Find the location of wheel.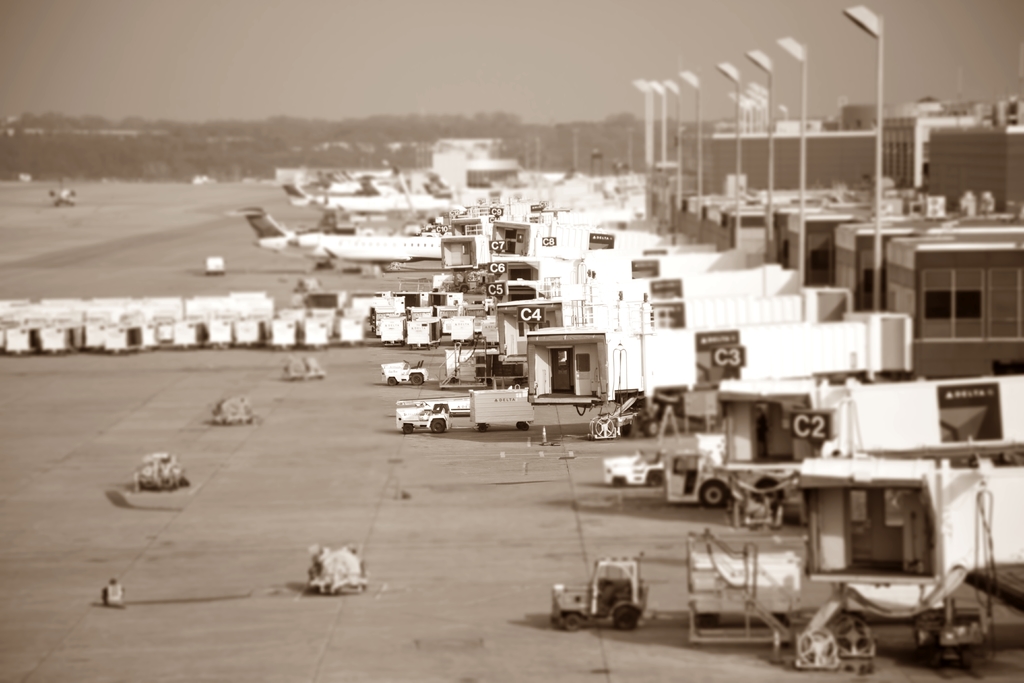
Location: 701:476:729:508.
